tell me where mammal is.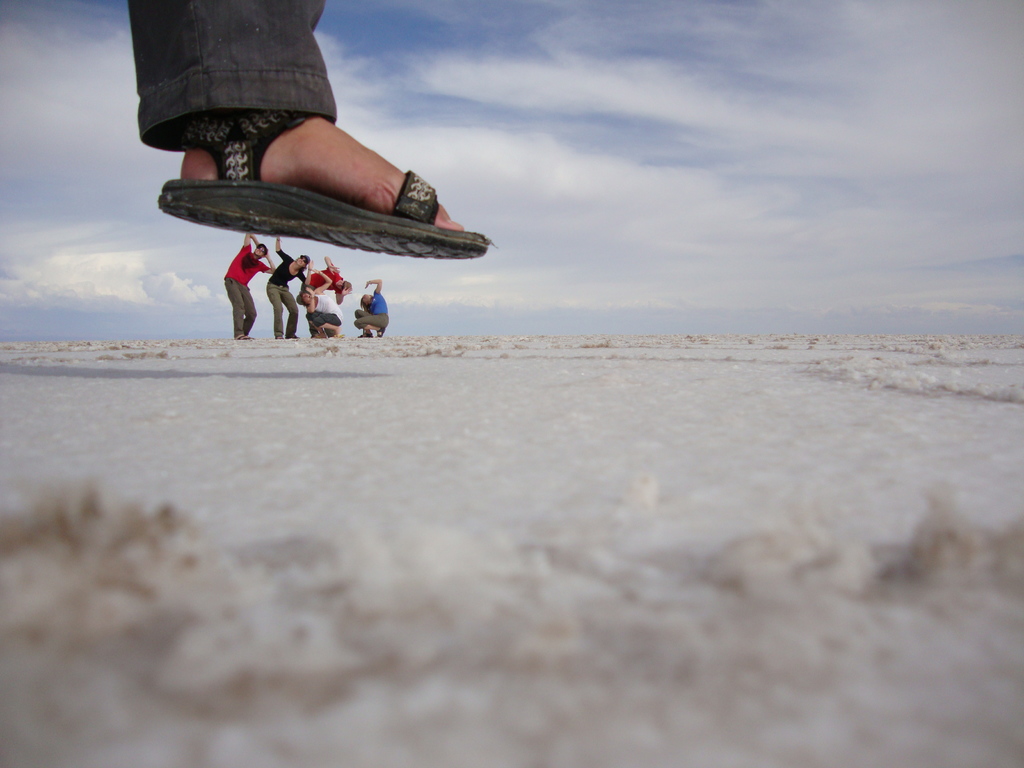
mammal is at 266:230:307:341.
